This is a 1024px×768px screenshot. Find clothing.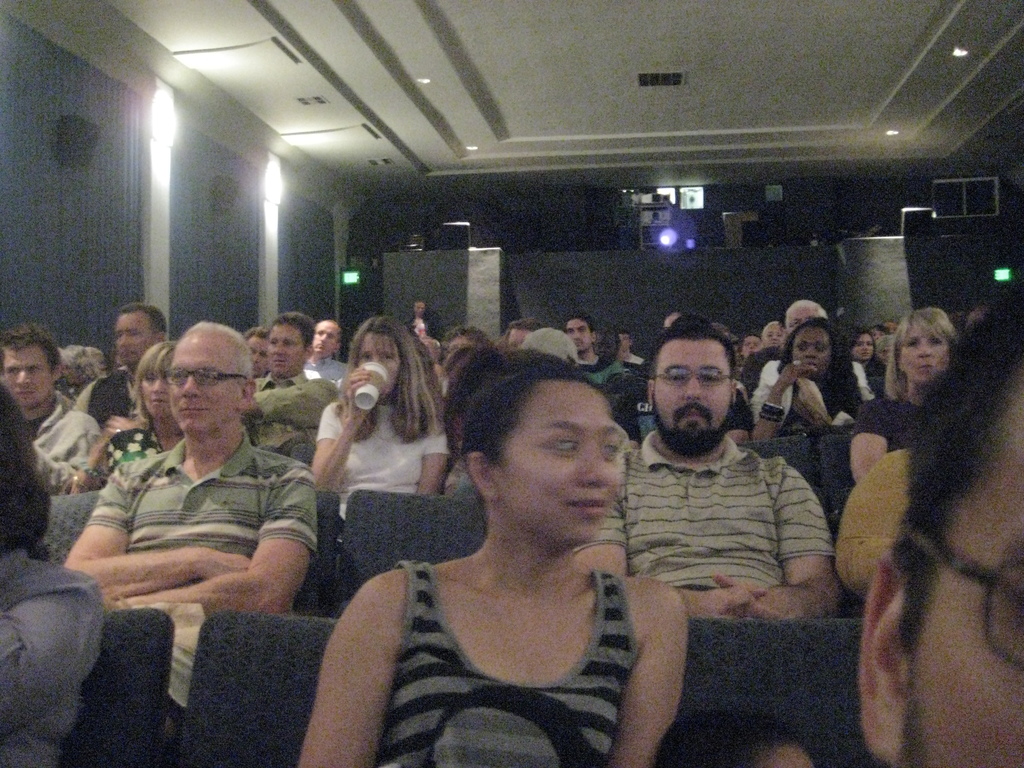
Bounding box: (317,387,433,486).
